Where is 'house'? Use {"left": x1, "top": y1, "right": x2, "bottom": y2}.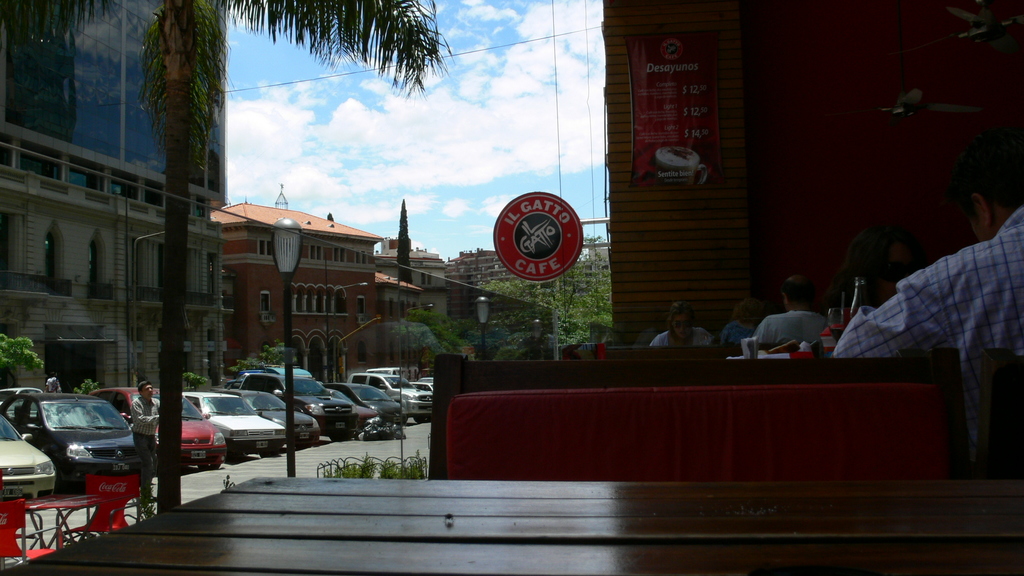
{"left": 0, "top": 0, "right": 227, "bottom": 195}.
